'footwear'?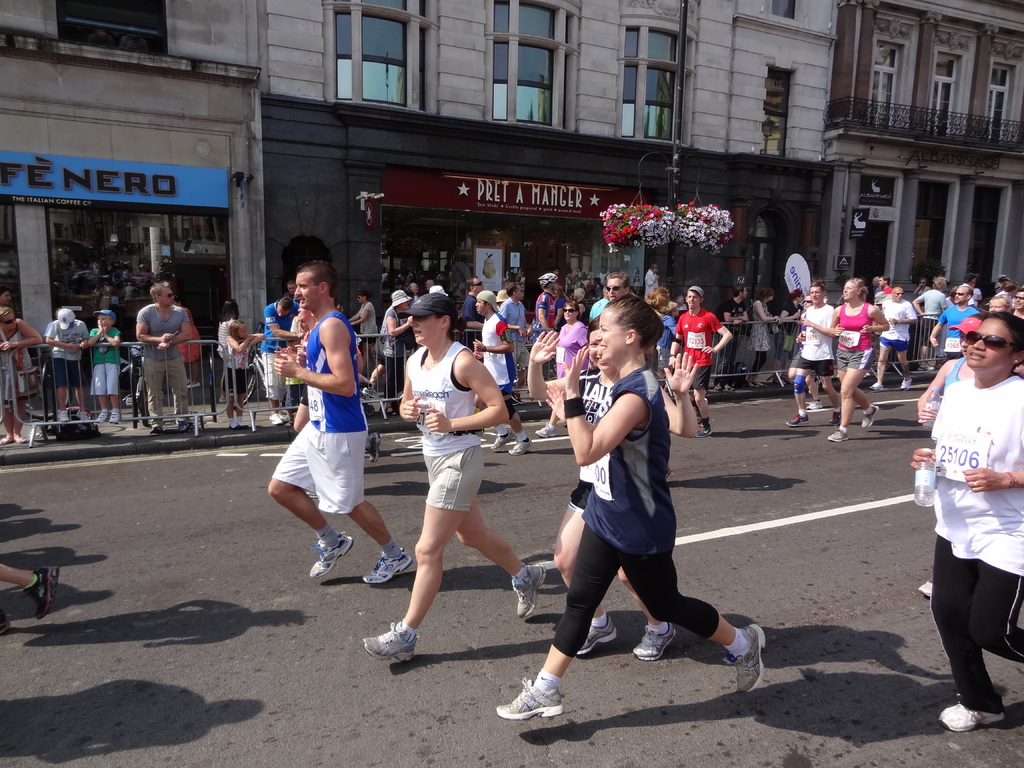
{"left": 94, "top": 408, "right": 108, "bottom": 423}
